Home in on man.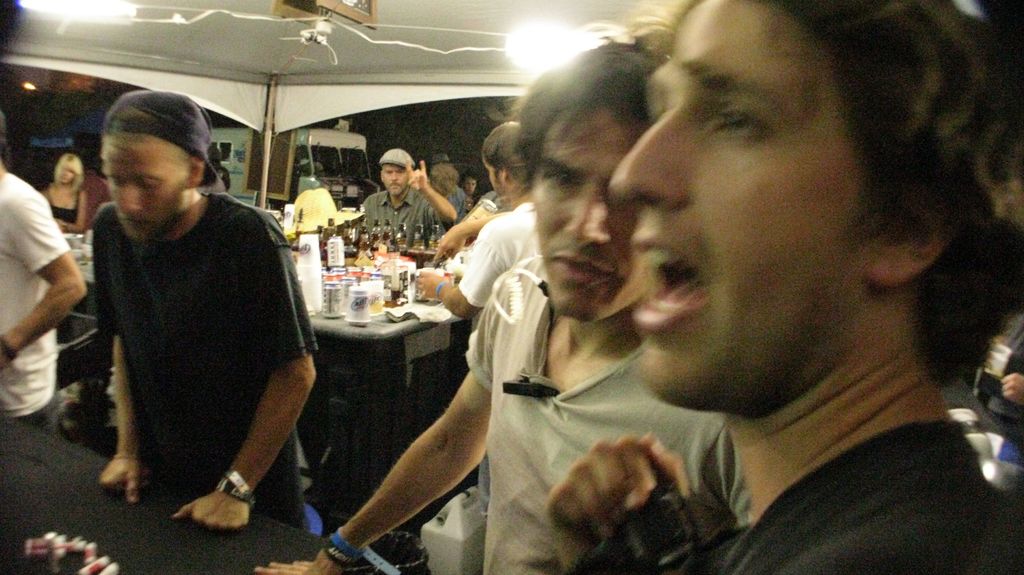
Homed in at 355,148,458,243.
